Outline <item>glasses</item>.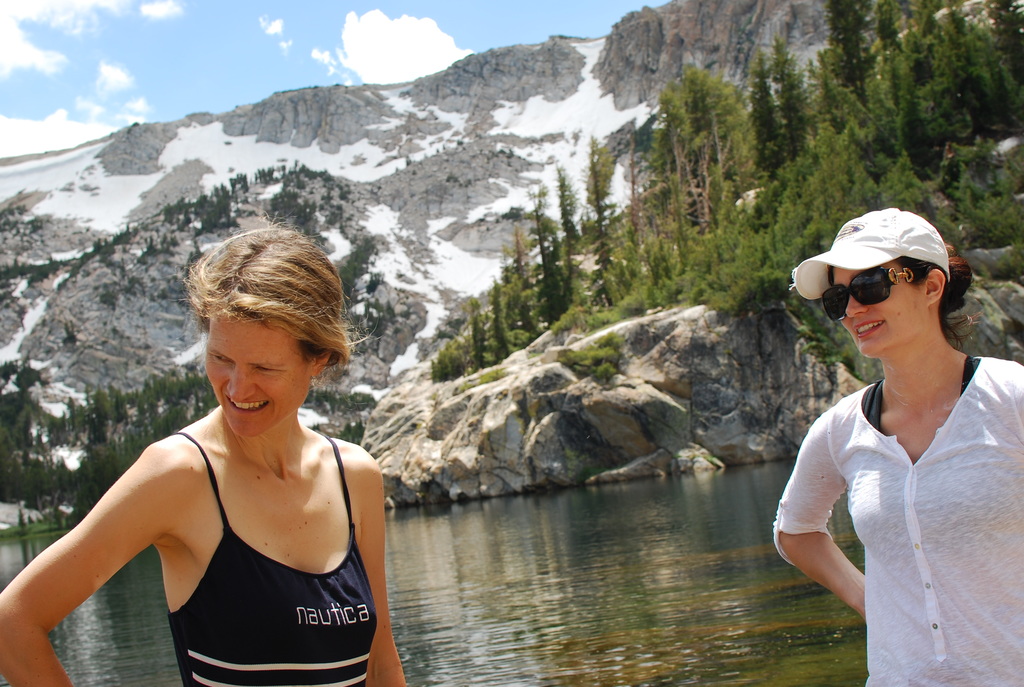
Outline: (left=817, top=264, right=952, bottom=322).
